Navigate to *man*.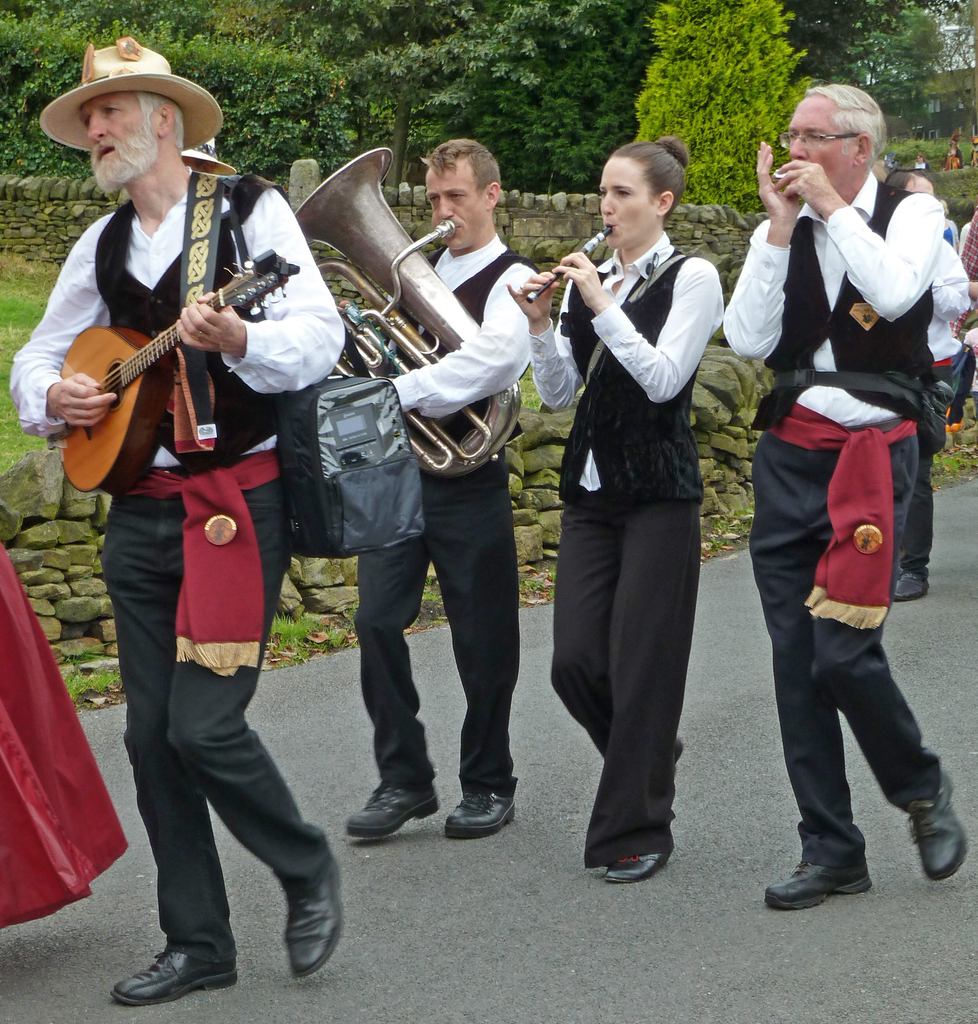
Navigation target: 0:40:345:992.
